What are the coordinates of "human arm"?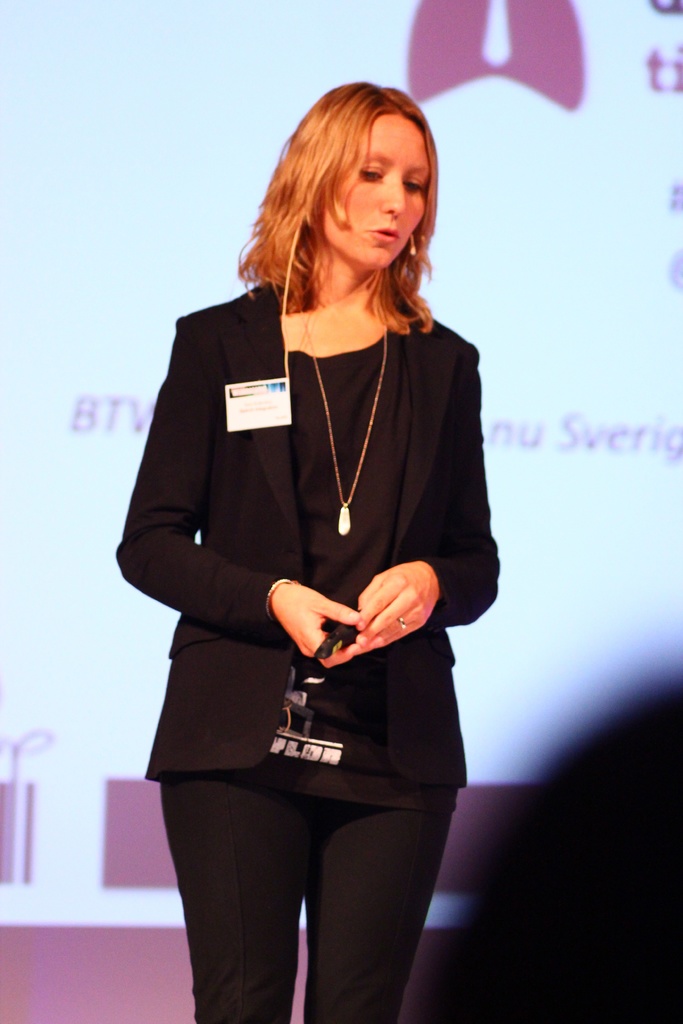
{"x1": 110, "y1": 307, "x2": 367, "y2": 673}.
